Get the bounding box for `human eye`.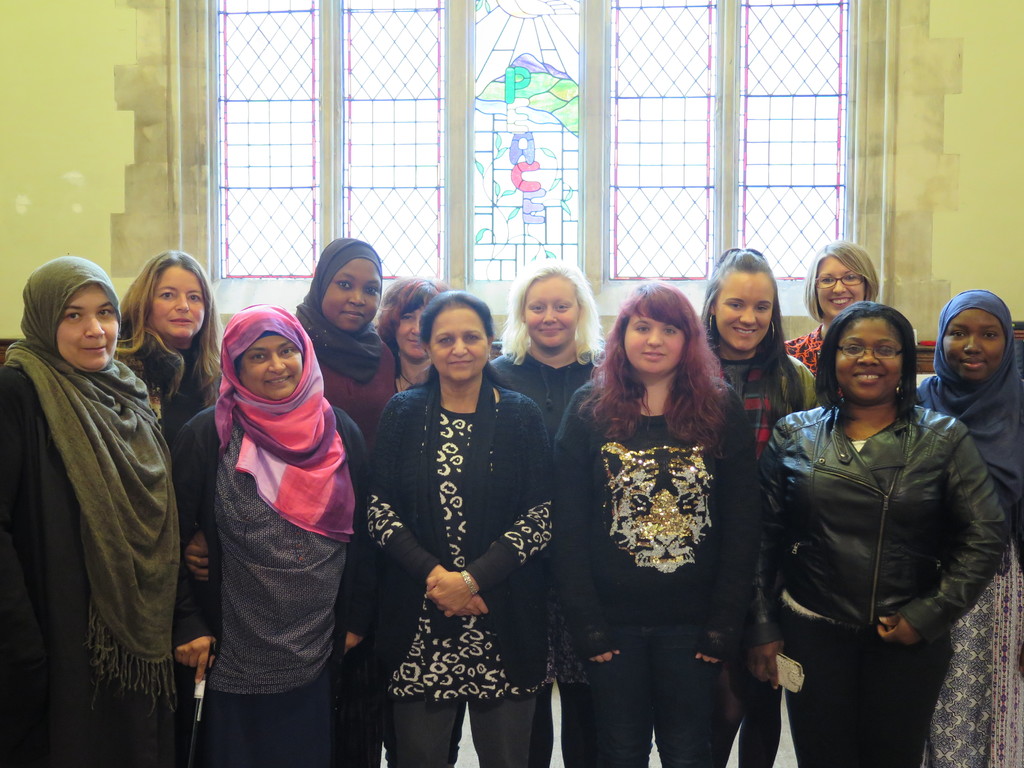
region(634, 323, 651, 337).
